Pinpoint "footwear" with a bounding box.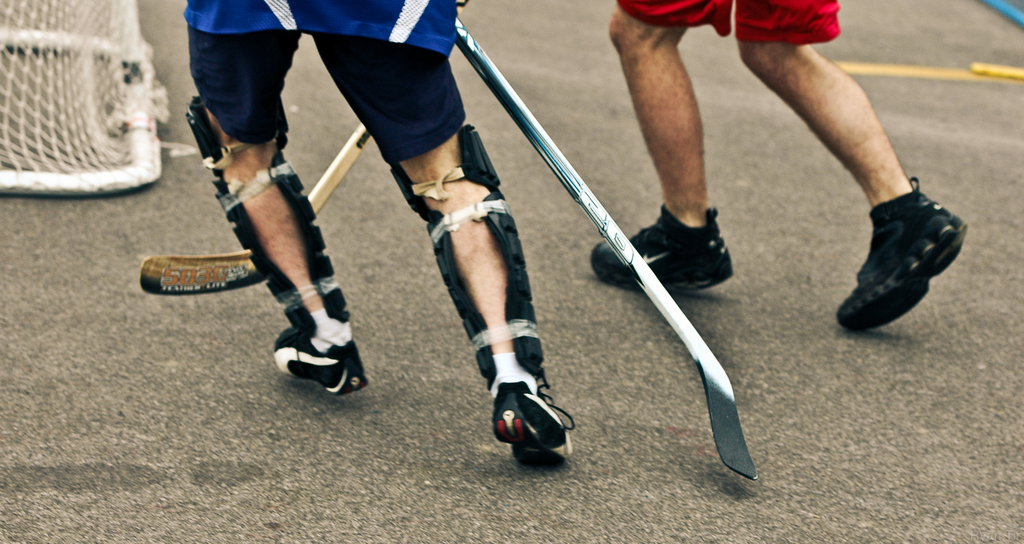
[272,324,369,396].
